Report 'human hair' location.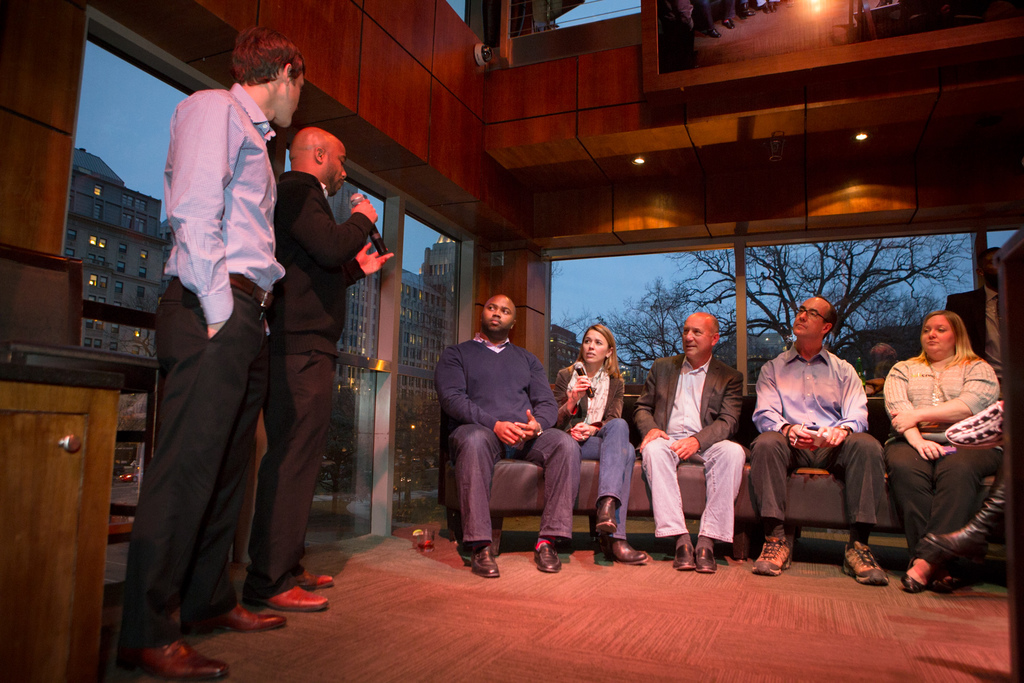
Report: detection(804, 297, 838, 329).
